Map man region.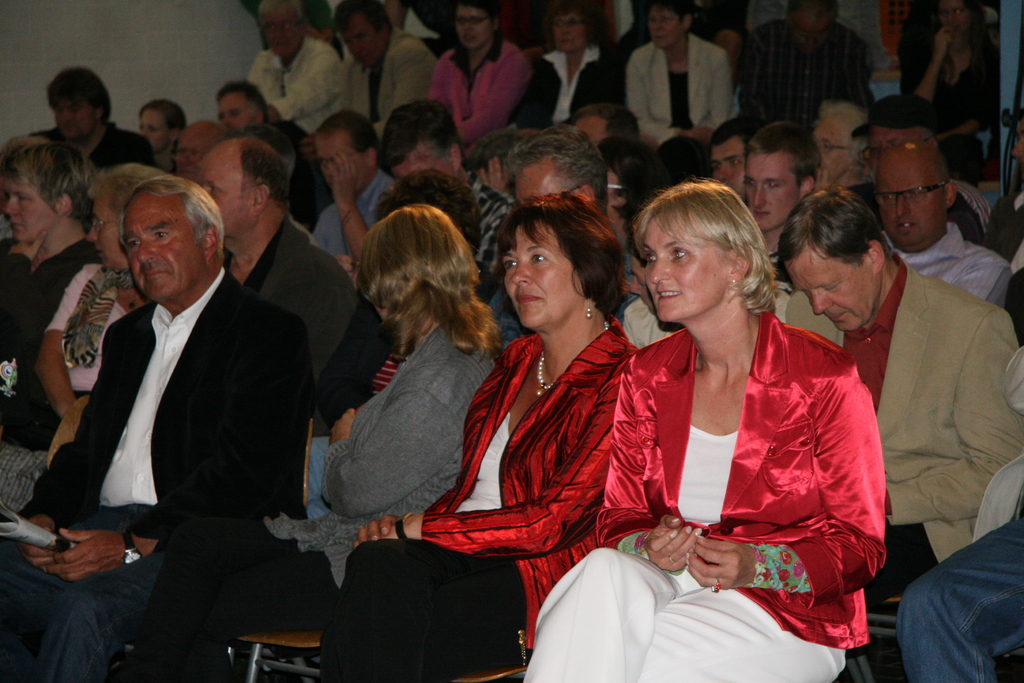
Mapped to [737, 4, 874, 130].
